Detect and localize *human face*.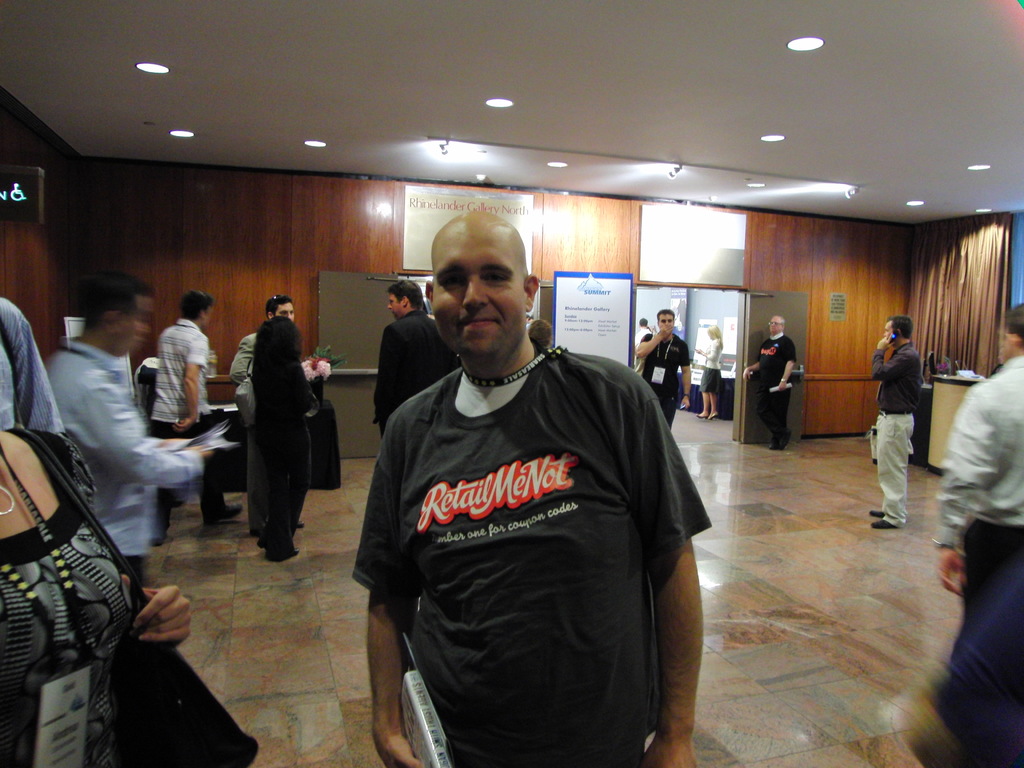
Localized at 117, 295, 159, 357.
